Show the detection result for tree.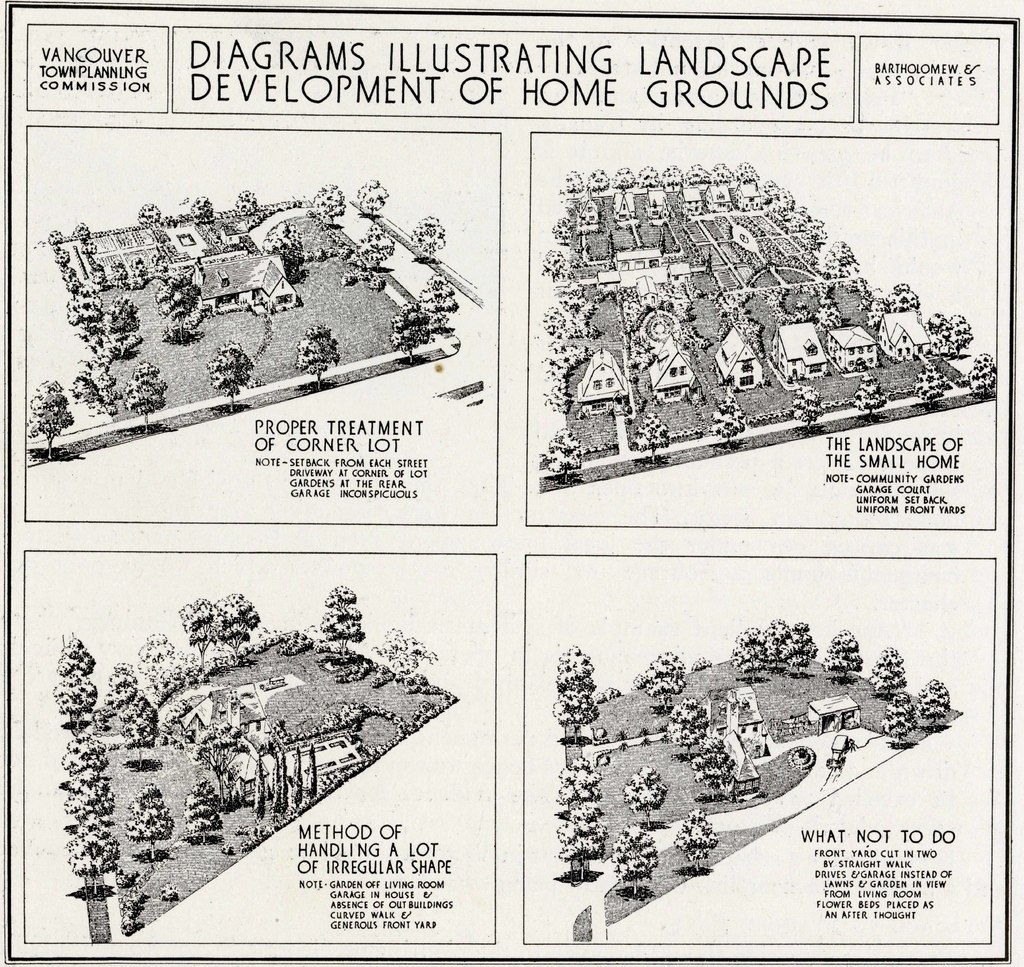
131 631 179 697.
